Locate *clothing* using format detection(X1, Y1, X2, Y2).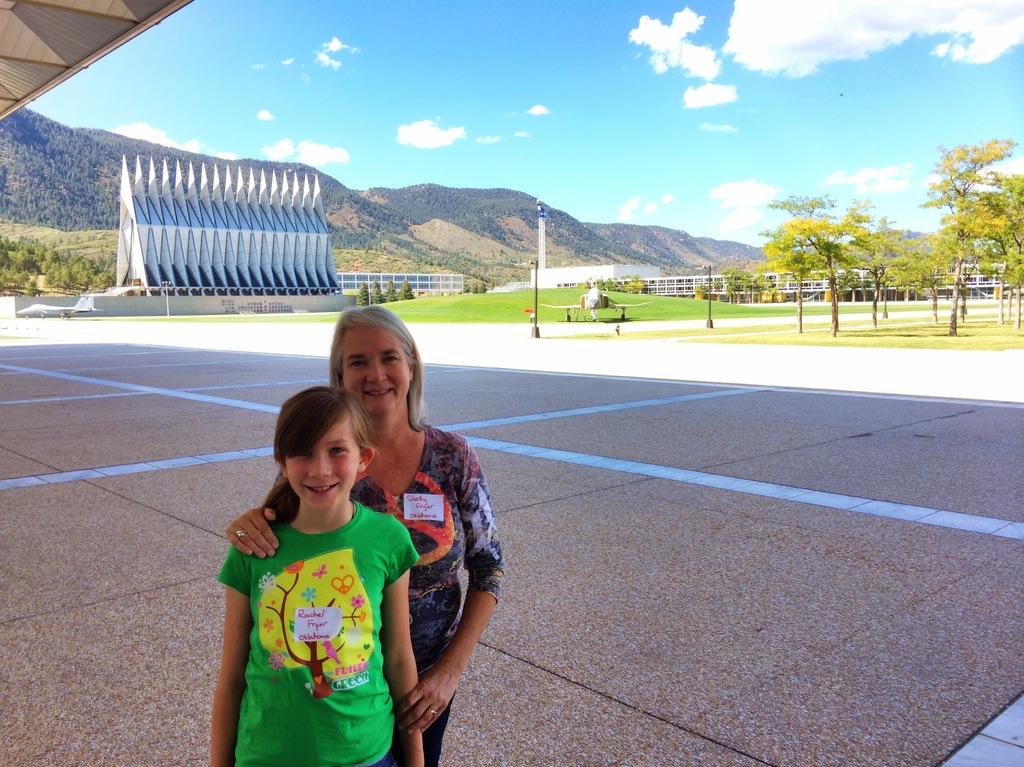
detection(275, 427, 504, 766).
